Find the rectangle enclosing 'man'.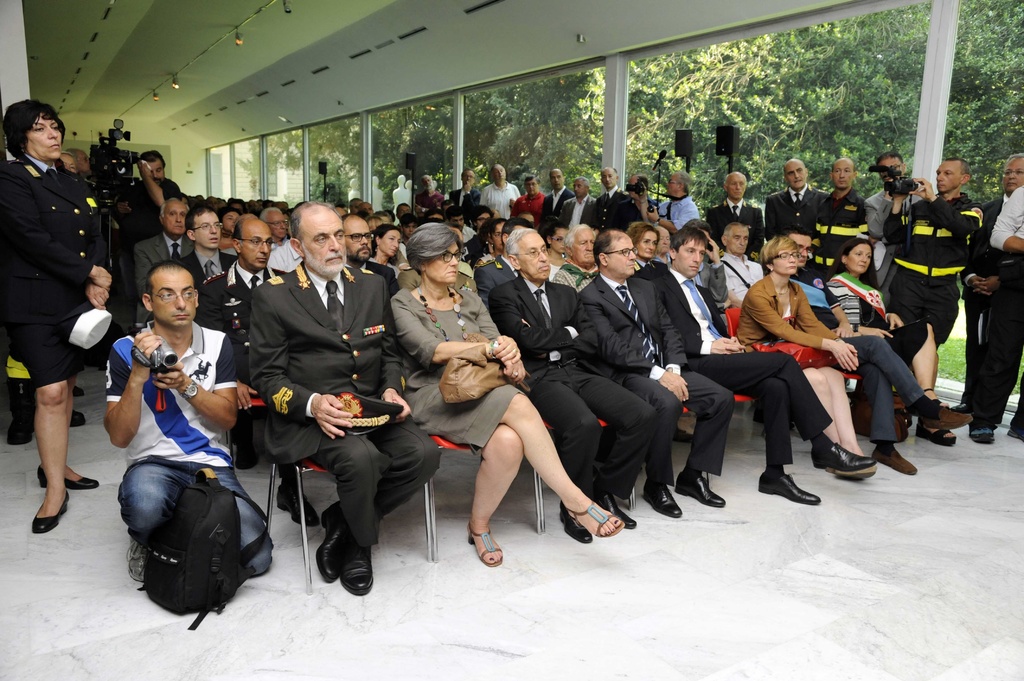
500 222 655 540.
